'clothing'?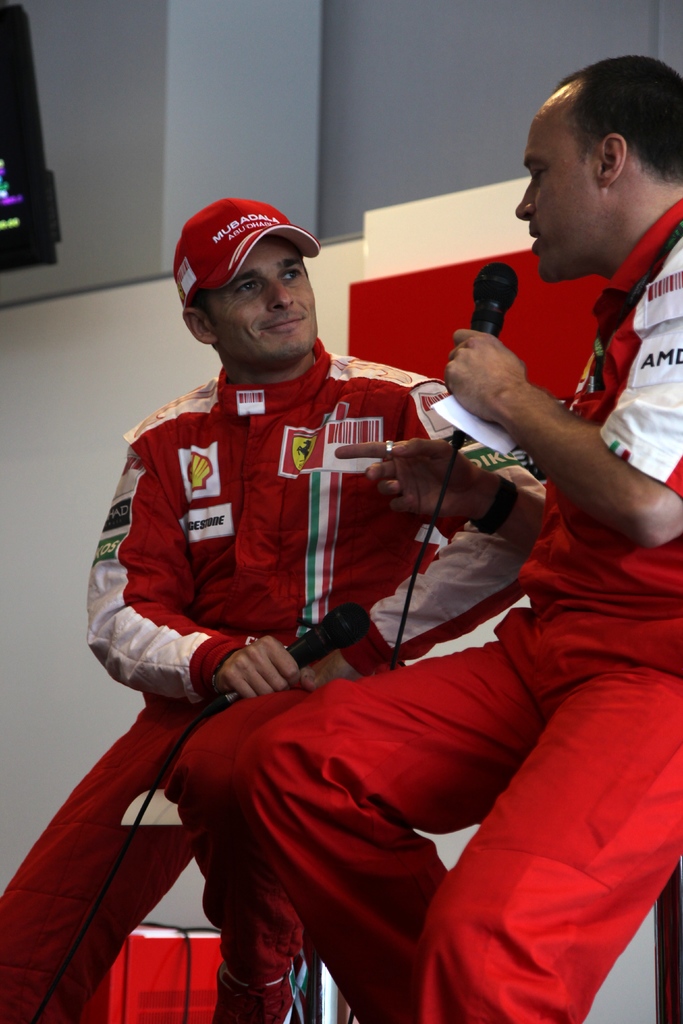
bbox(0, 337, 548, 1023)
